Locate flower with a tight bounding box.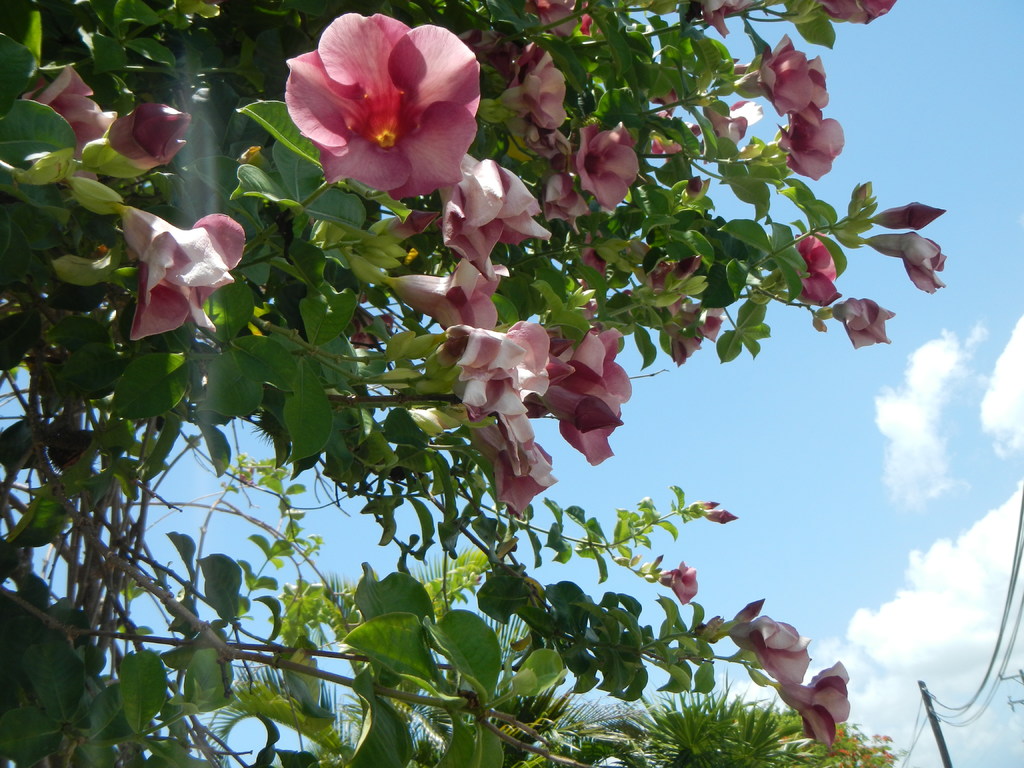
[left=653, top=563, right=700, bottom=604].
